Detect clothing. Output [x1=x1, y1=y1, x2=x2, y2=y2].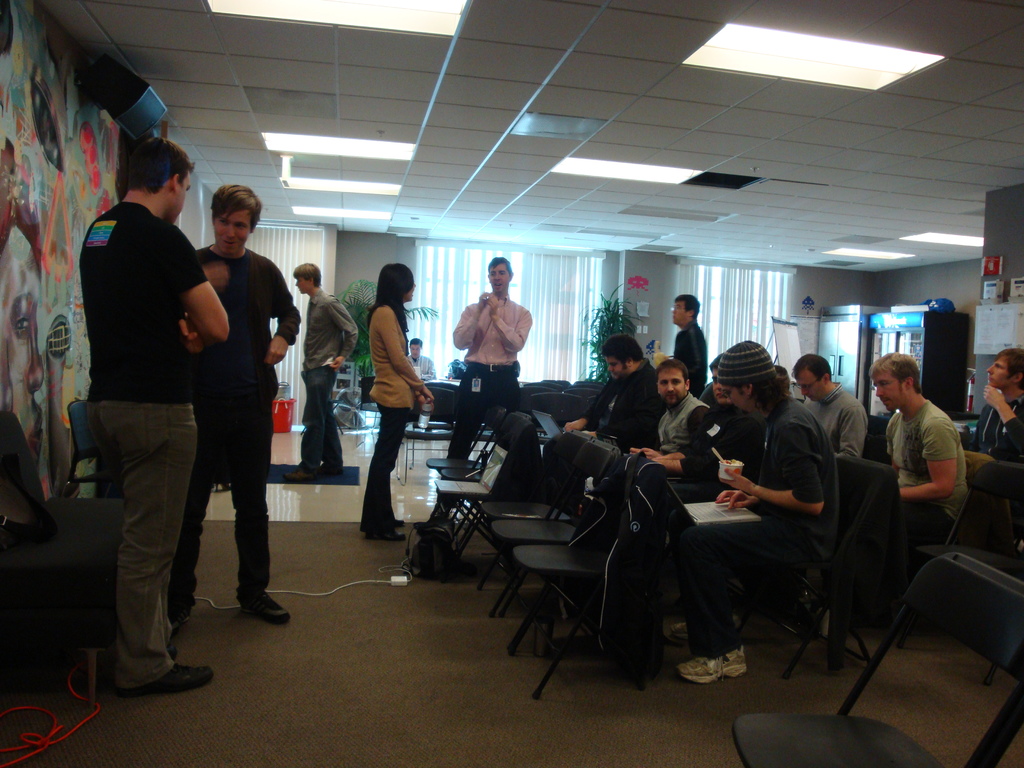
[x1=72, y1=150, x2=261, y2=653].
